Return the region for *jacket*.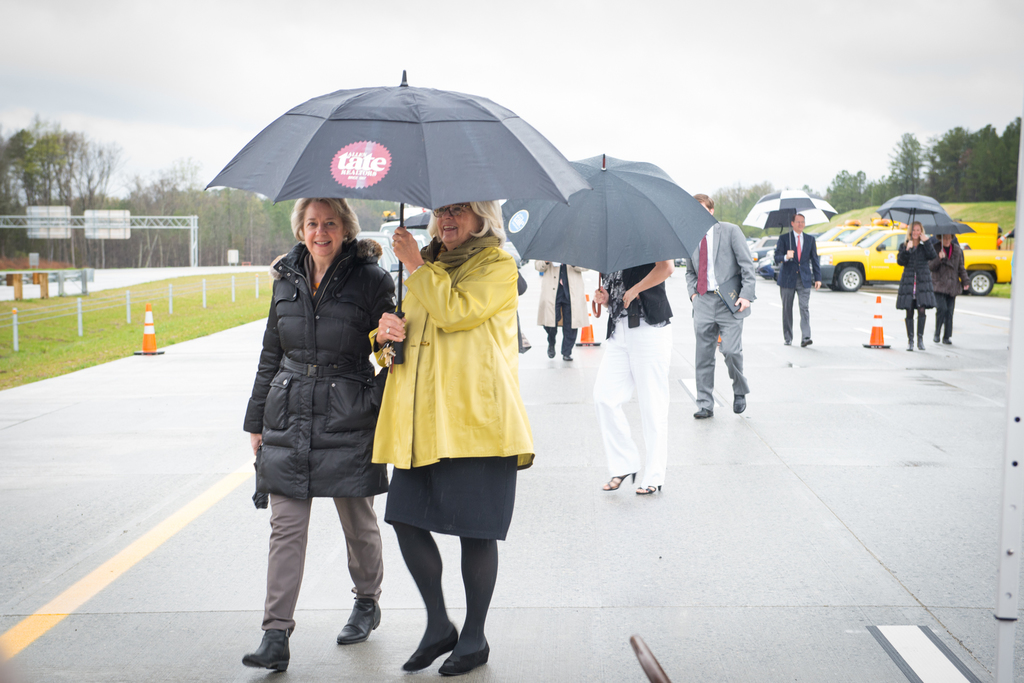
select_region(364, 236, 535, 475).
